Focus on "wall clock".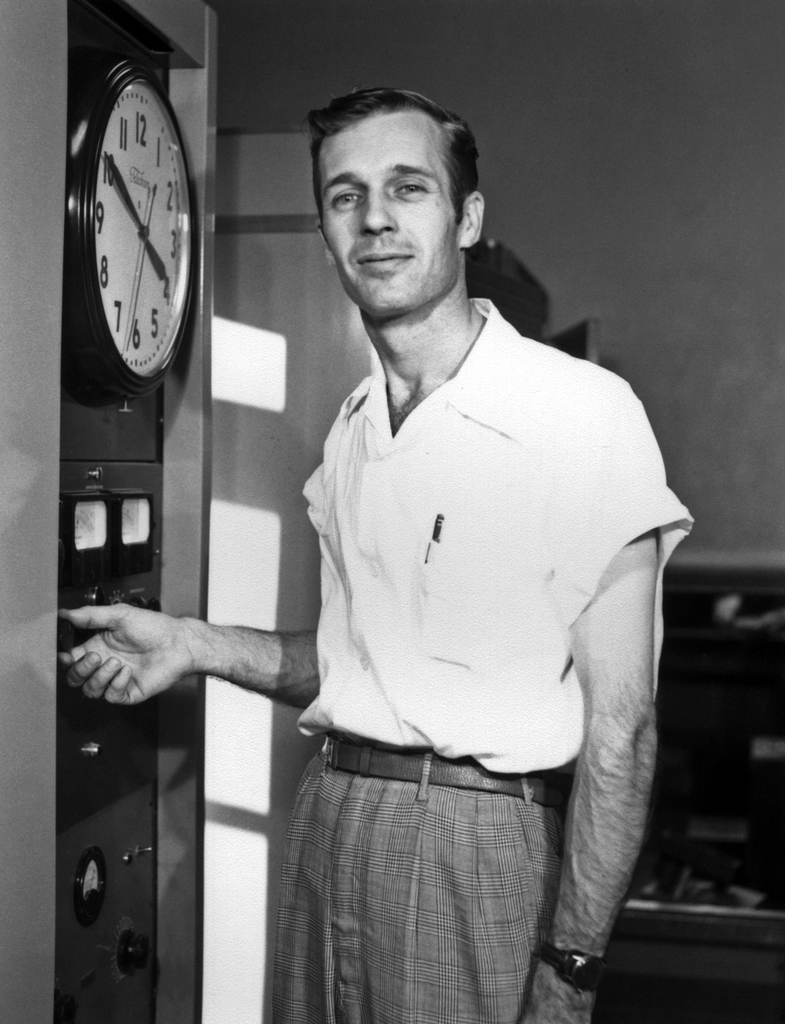
Focused at bbox=[70, 81, 198, 417].
